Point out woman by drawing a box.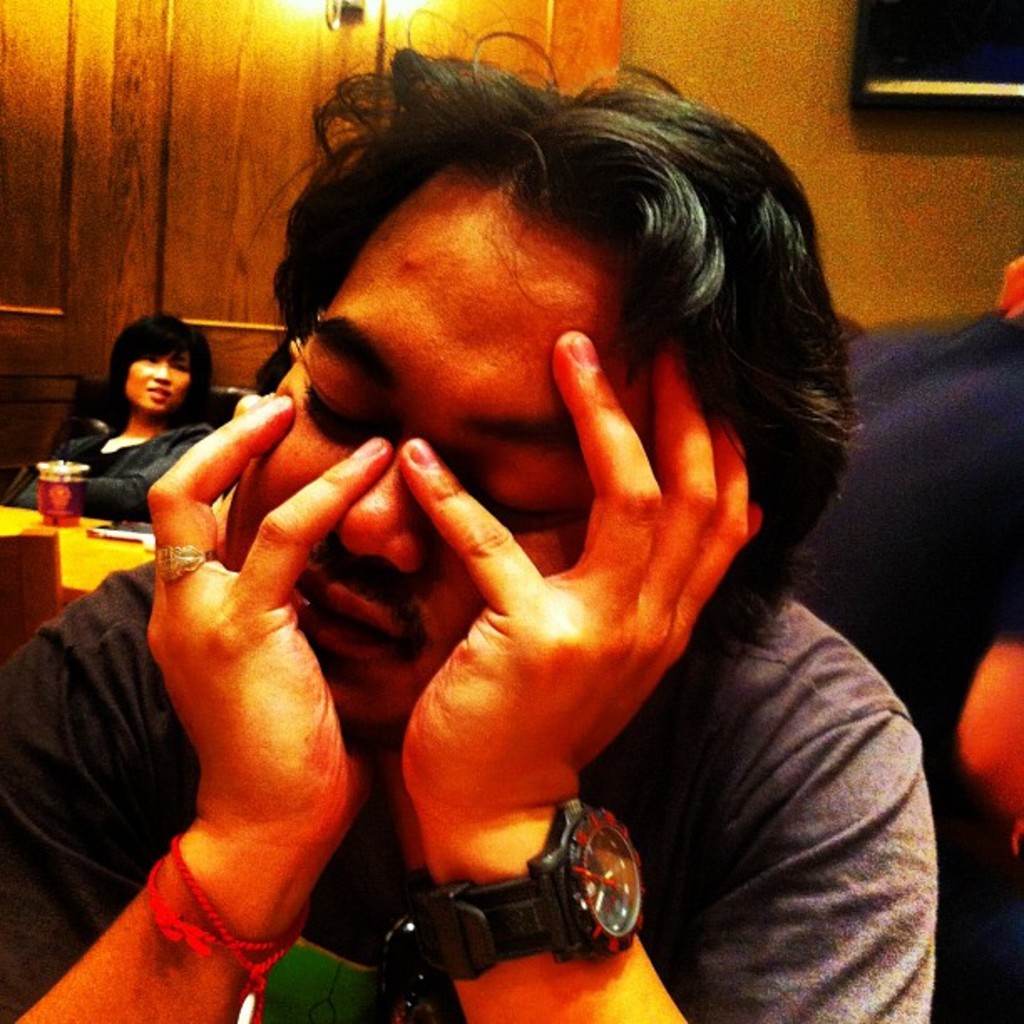
x1=13 y1=315 x2=231 y2=522.
